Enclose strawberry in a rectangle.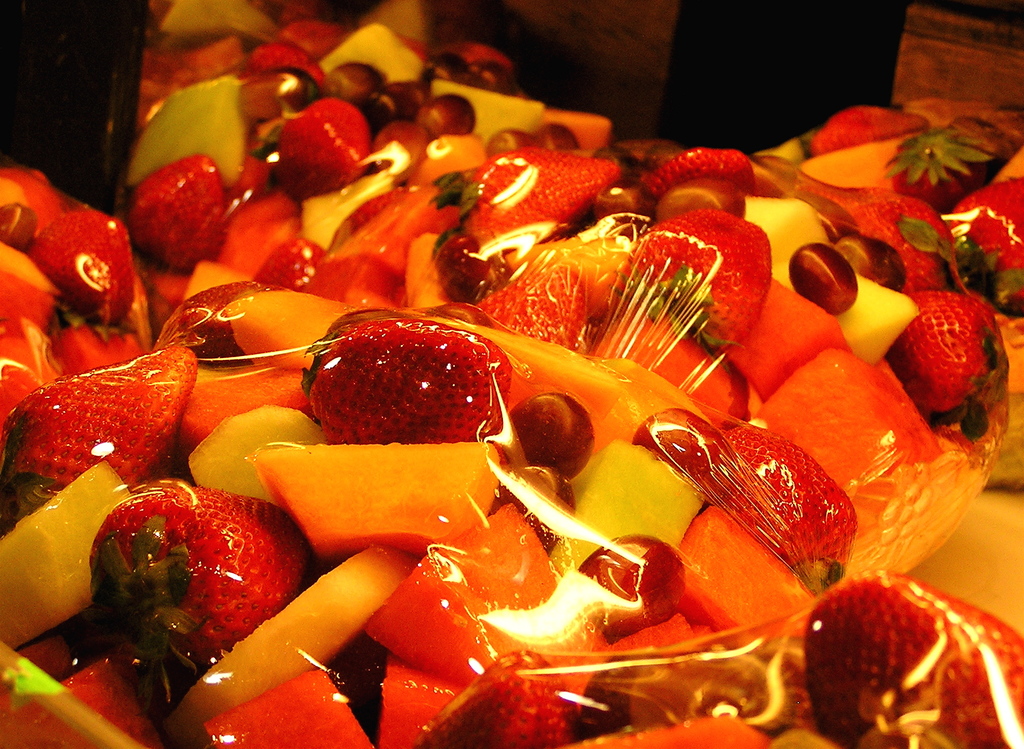
244,100,365,187.
